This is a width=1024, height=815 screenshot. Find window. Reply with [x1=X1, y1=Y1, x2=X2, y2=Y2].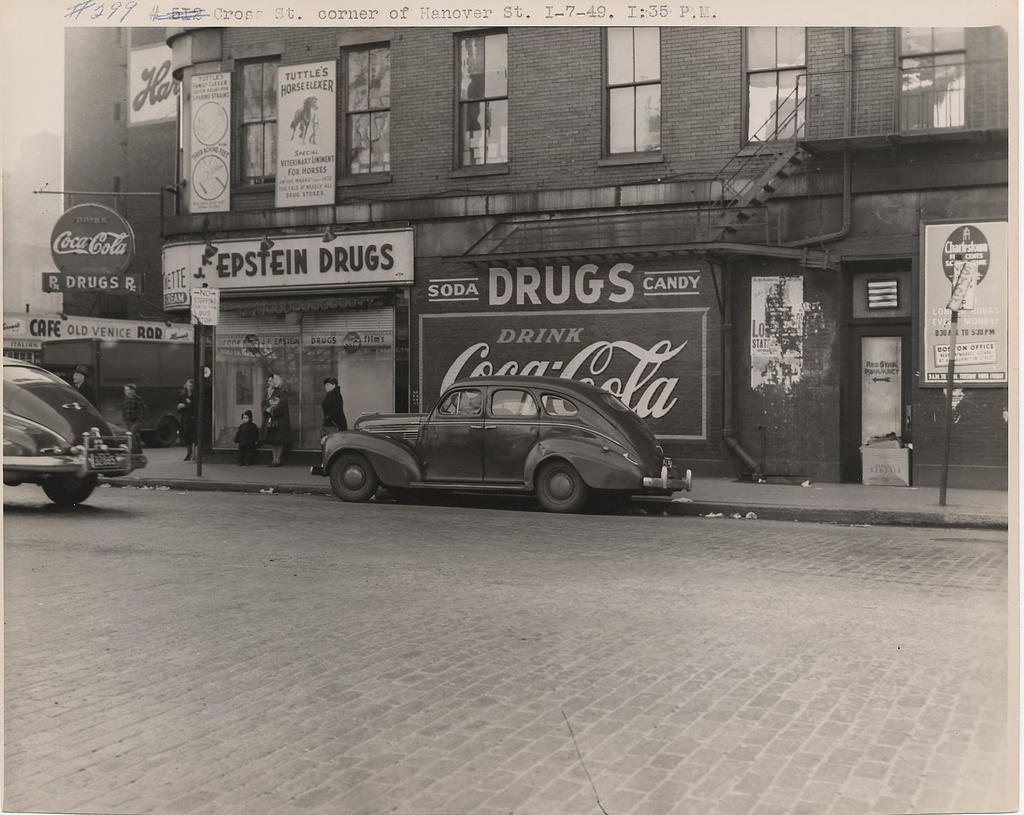
[x1=609, y1=26, x2=660, y2=155].
